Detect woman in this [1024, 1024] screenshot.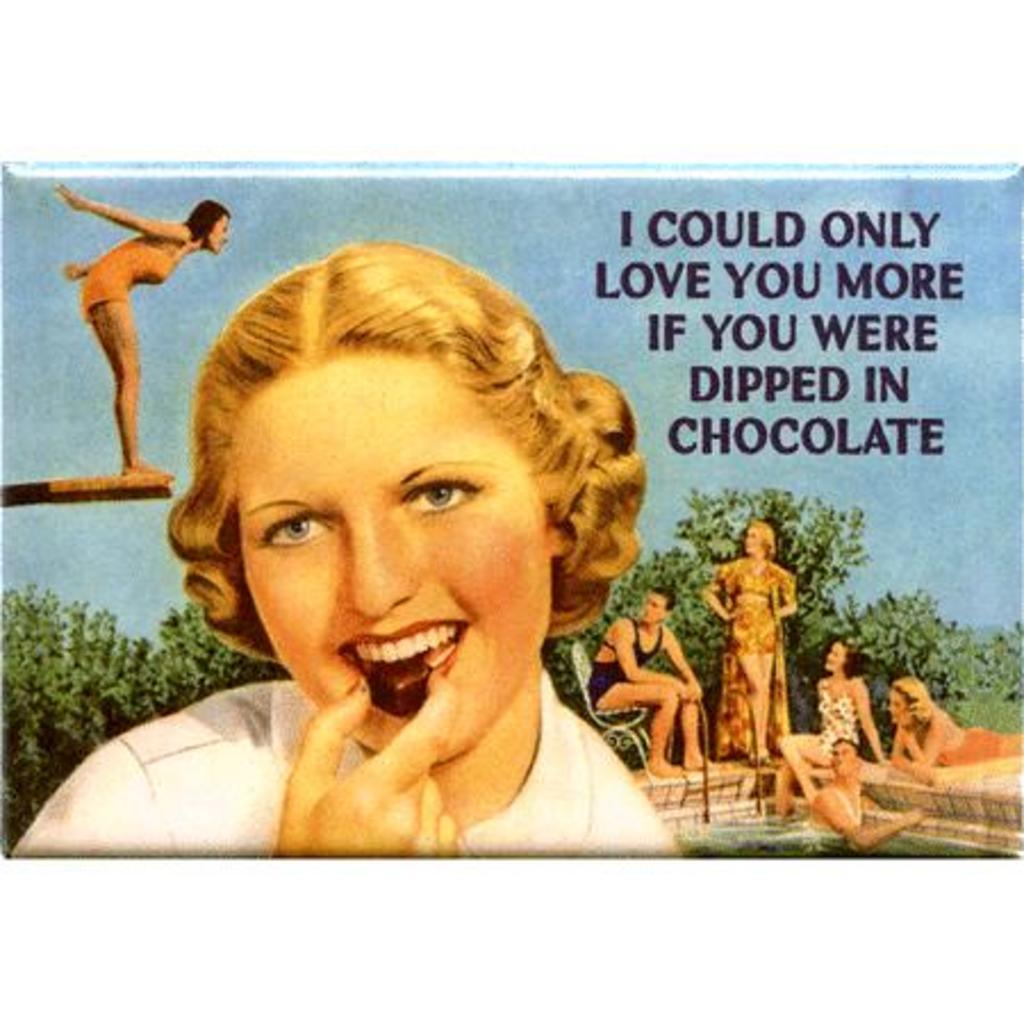
Detection: rect(64, 298, 781, 872).
